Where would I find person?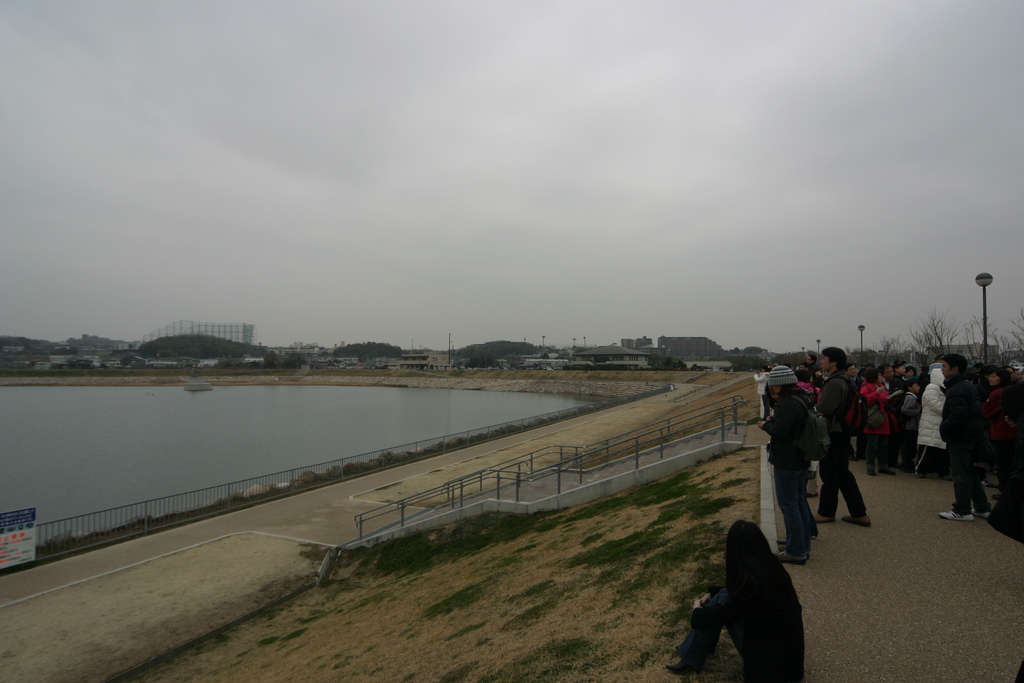
At locate(860, 367, 899, 472).
